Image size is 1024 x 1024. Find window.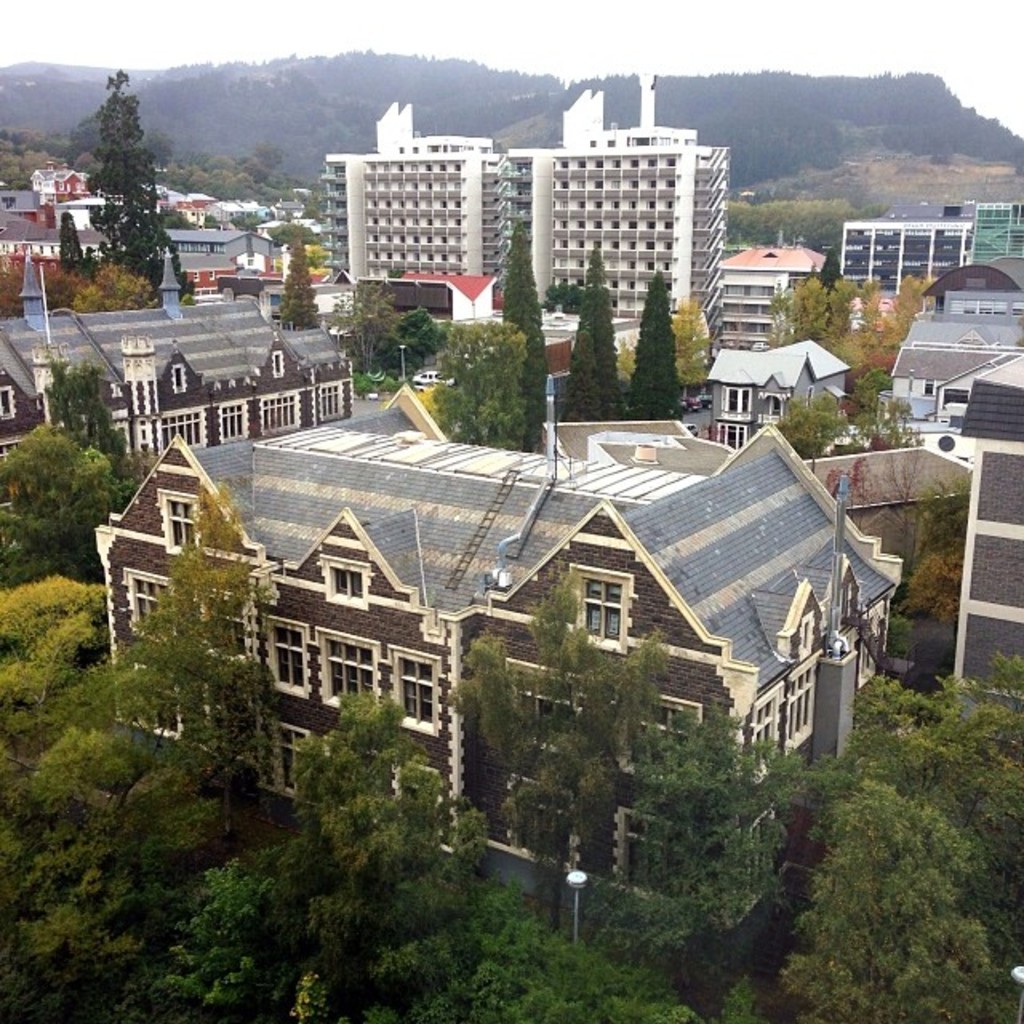
270,630,314,688.
